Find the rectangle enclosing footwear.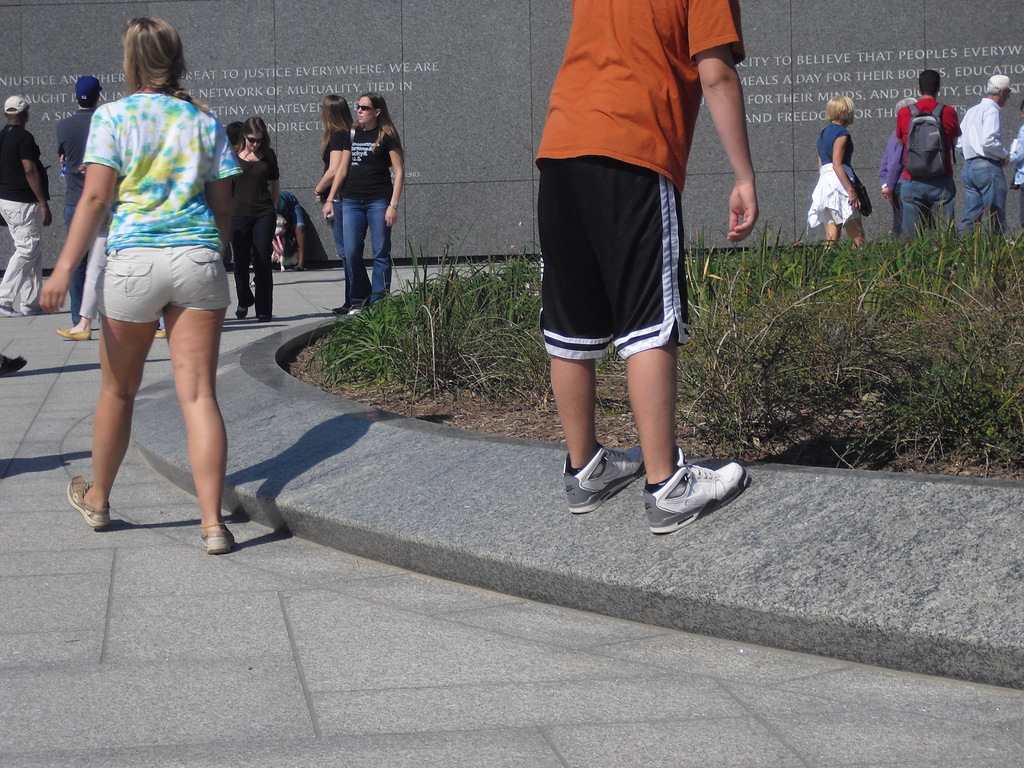
[x1=332, y1=304, x2=344, y2=313].
